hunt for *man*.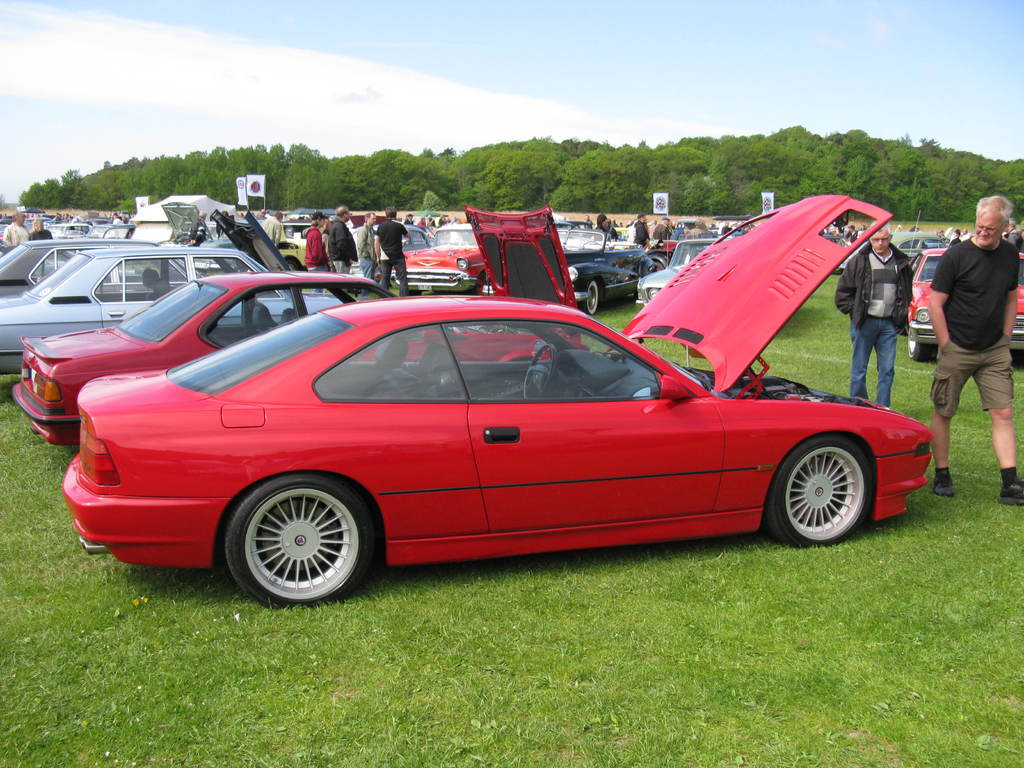
Hunted down at BBox(895, 223, 899, 232).
